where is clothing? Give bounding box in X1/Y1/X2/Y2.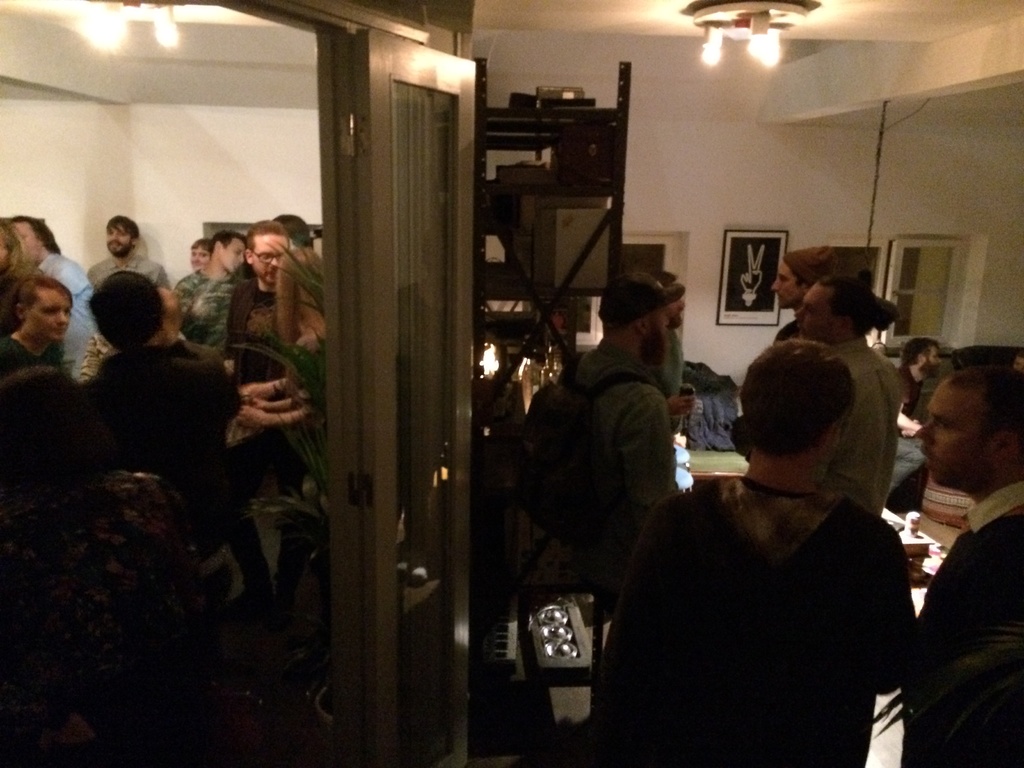
595/388/930/767.
